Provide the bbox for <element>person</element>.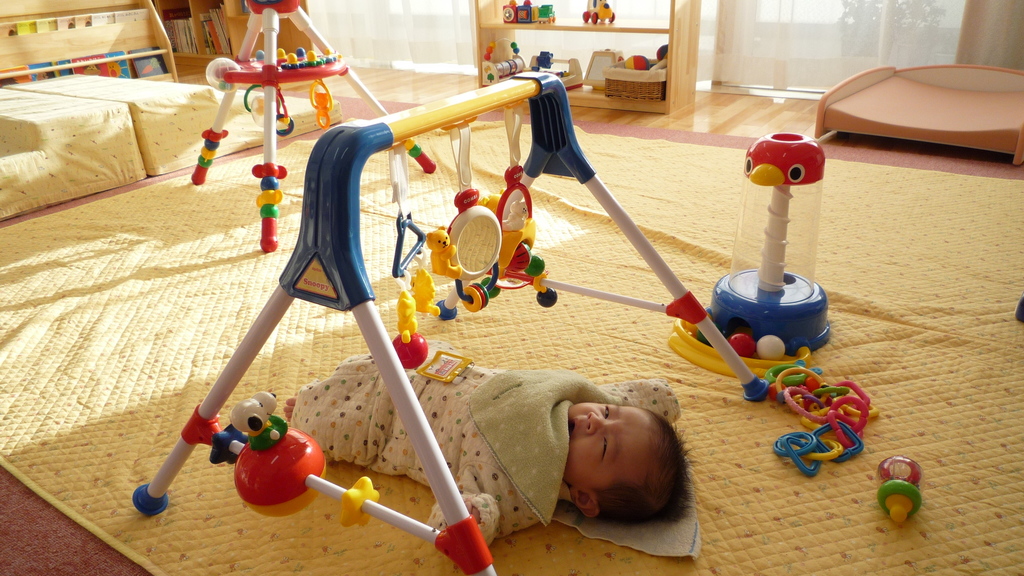
<box>280,349,697,547</box>.
